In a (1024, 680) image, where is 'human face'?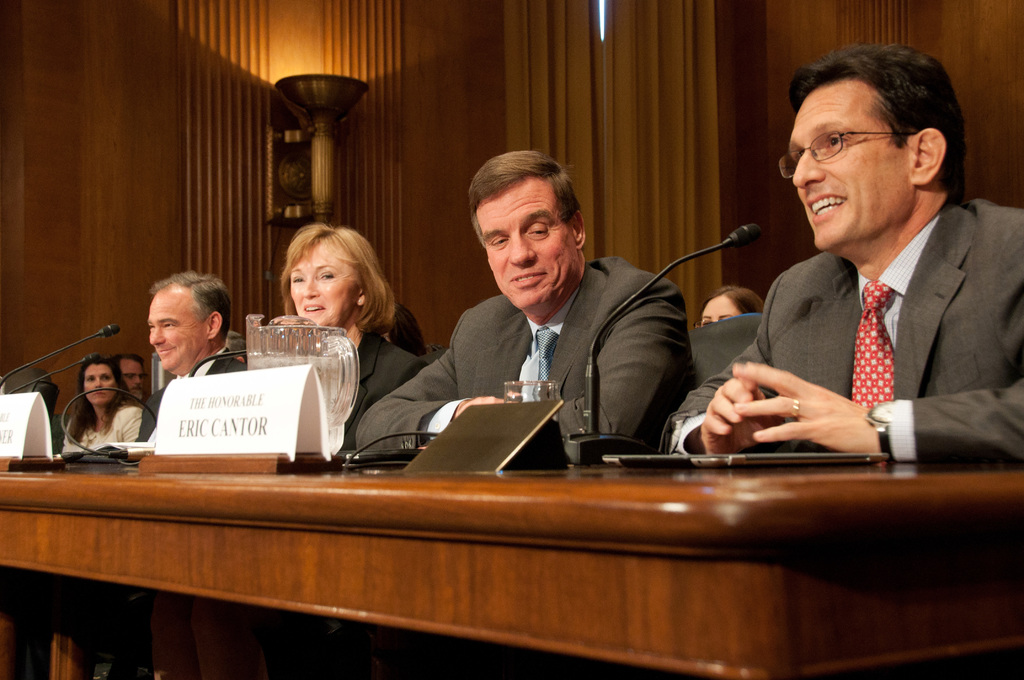
[82,359,118,404].
